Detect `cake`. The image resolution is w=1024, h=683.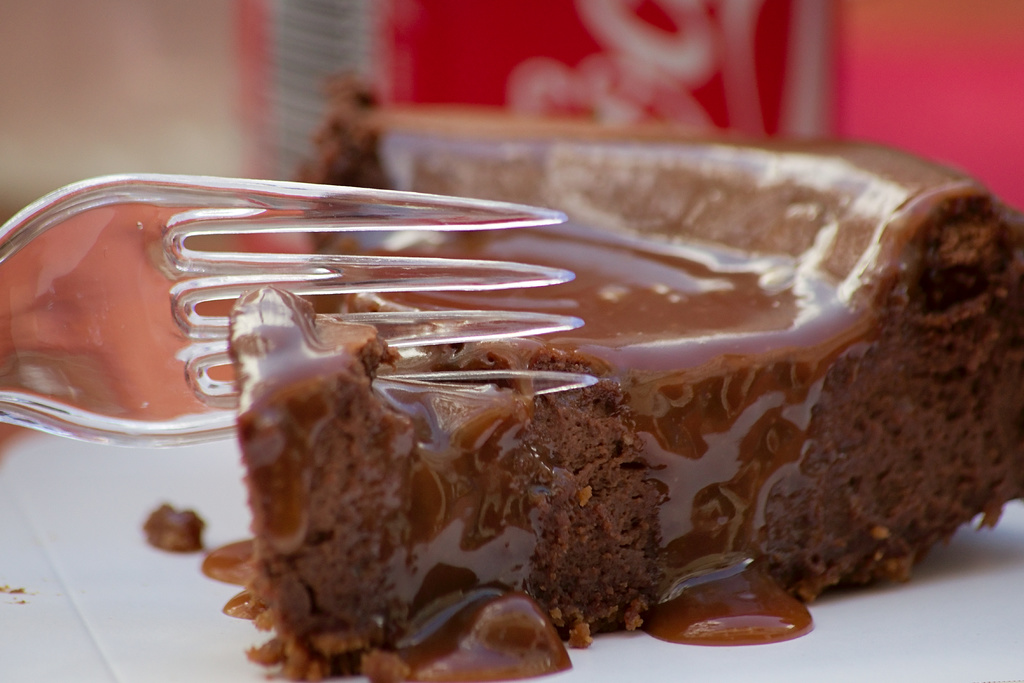
box(200, 74, 1023, 682).
